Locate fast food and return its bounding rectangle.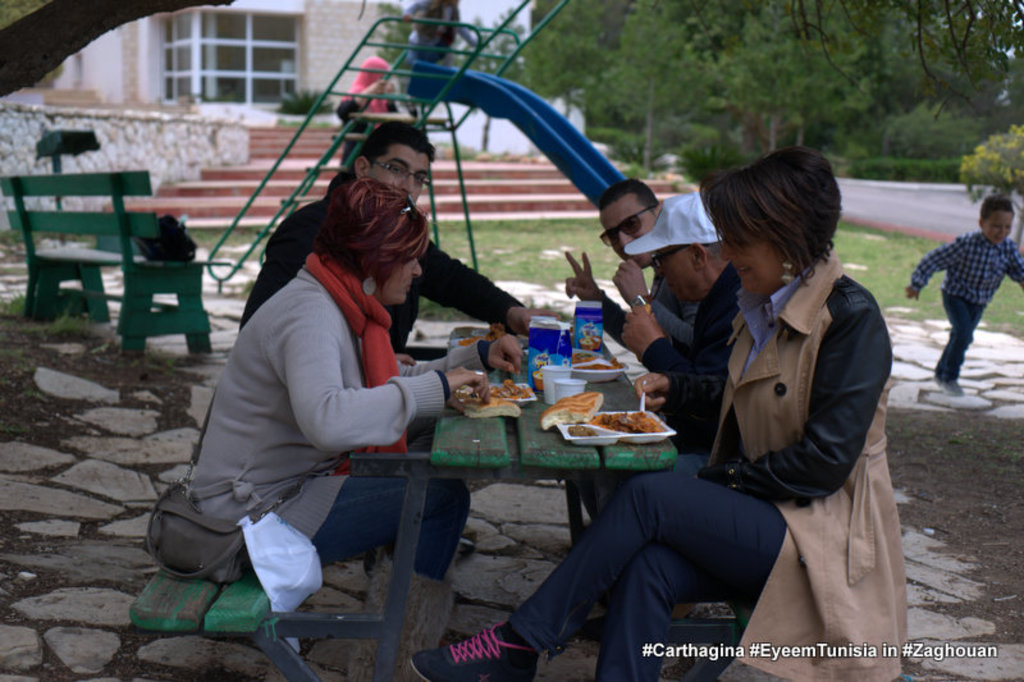
rect(576, 351, 620, 369).
